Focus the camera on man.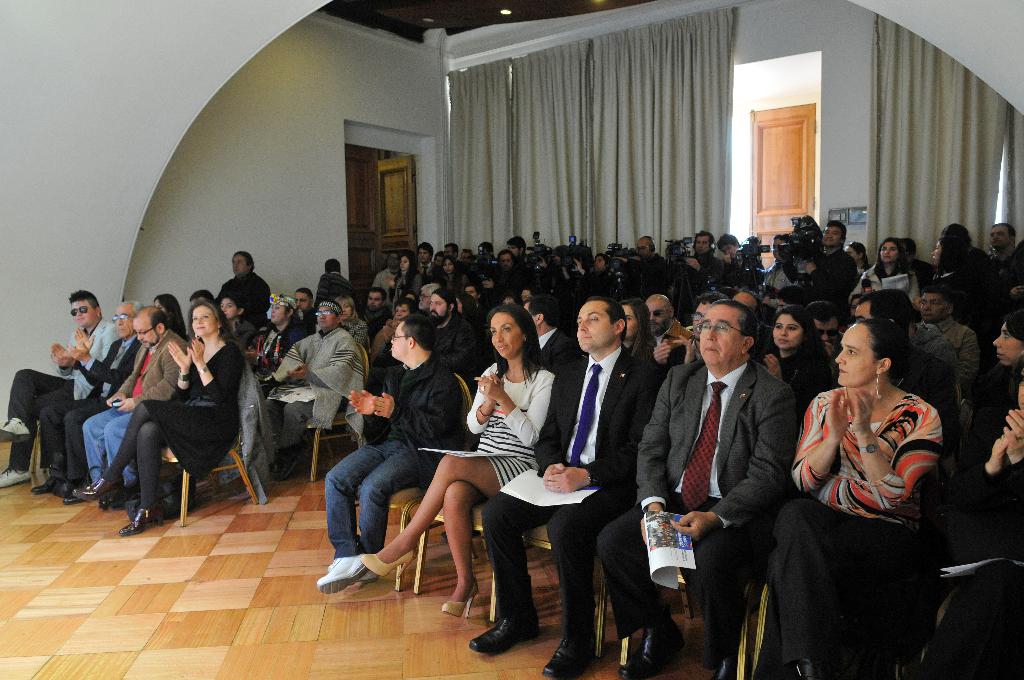
Focus region: [left=520, top=295, right=572, bottom=369].
